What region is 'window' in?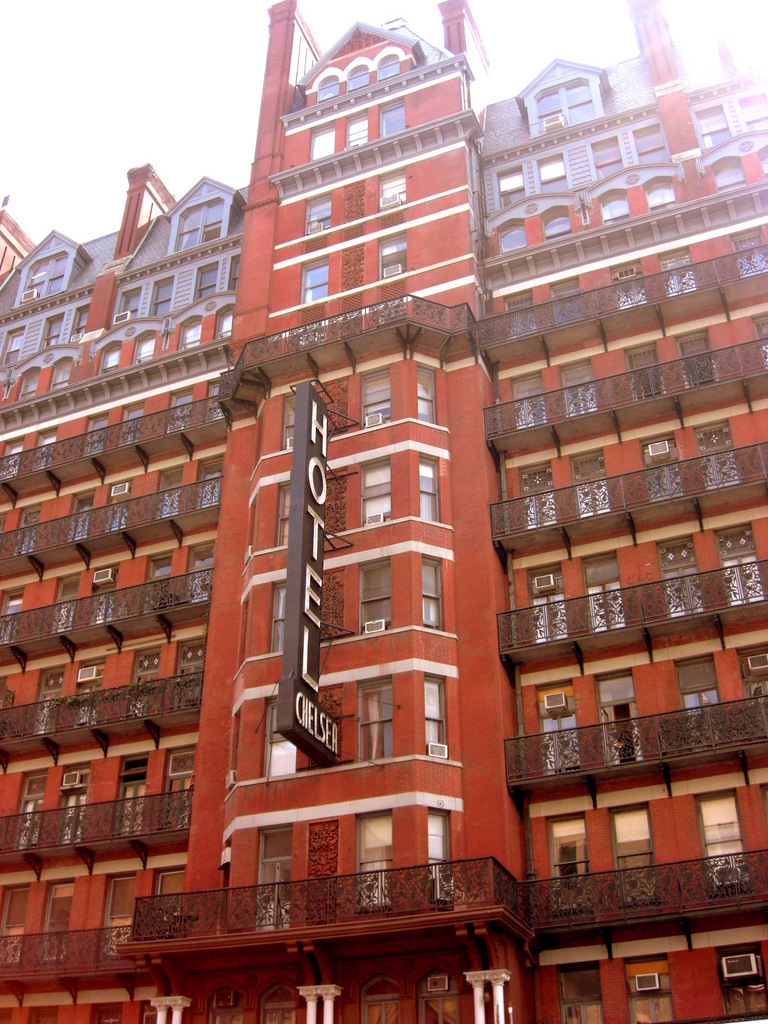
<bbox>561, 357, 600, 418</bbox>.
